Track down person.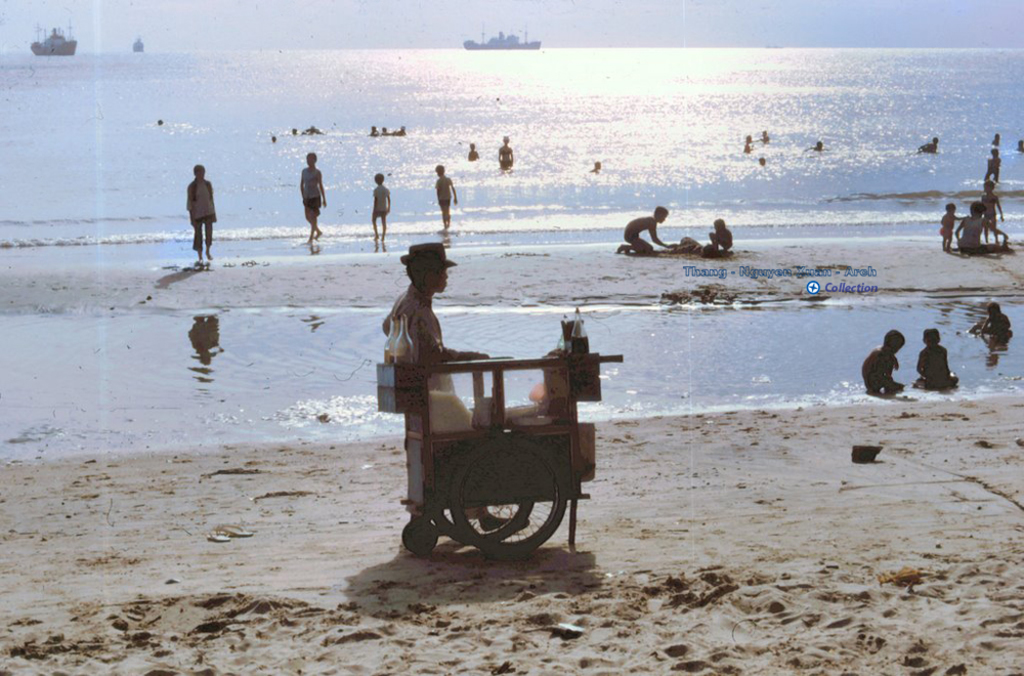
Tracked to (743,132,756,157).
